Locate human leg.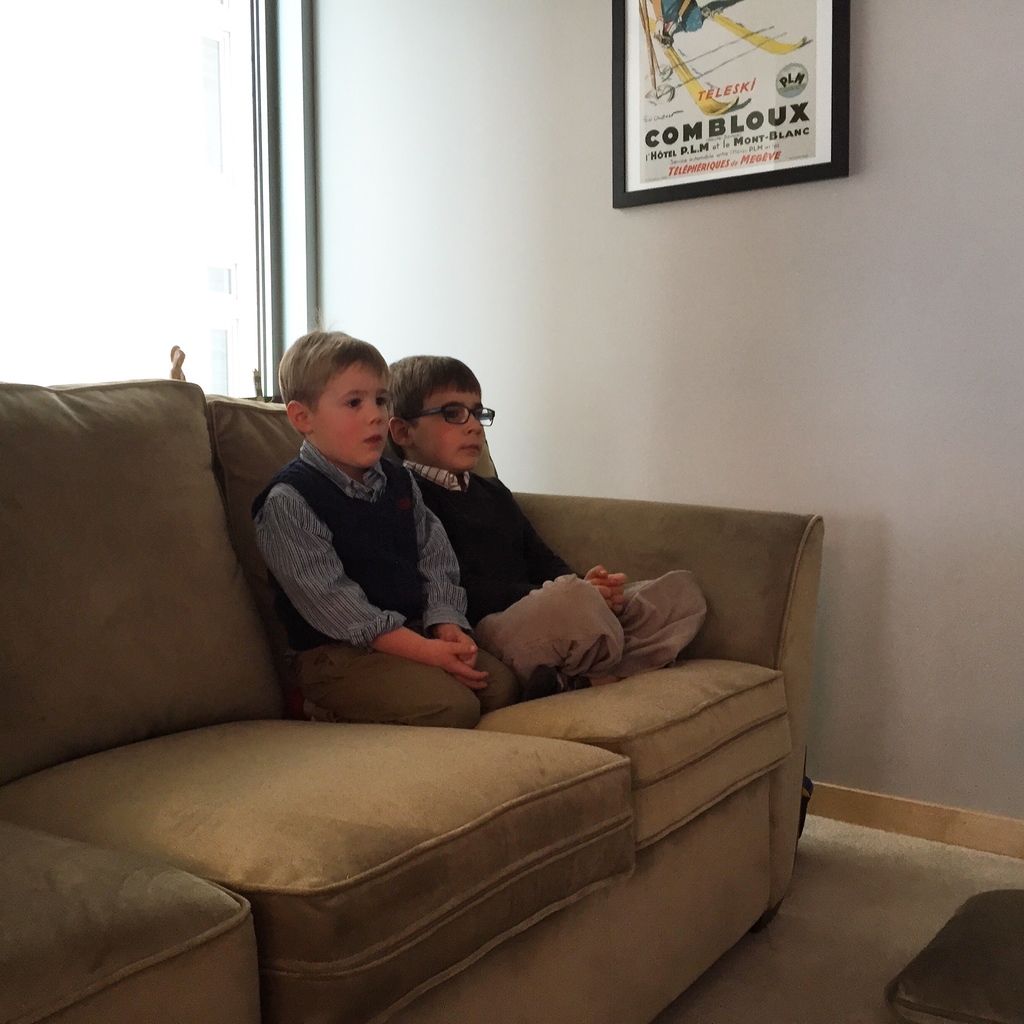
Bounding box: 487/564/620/662.
